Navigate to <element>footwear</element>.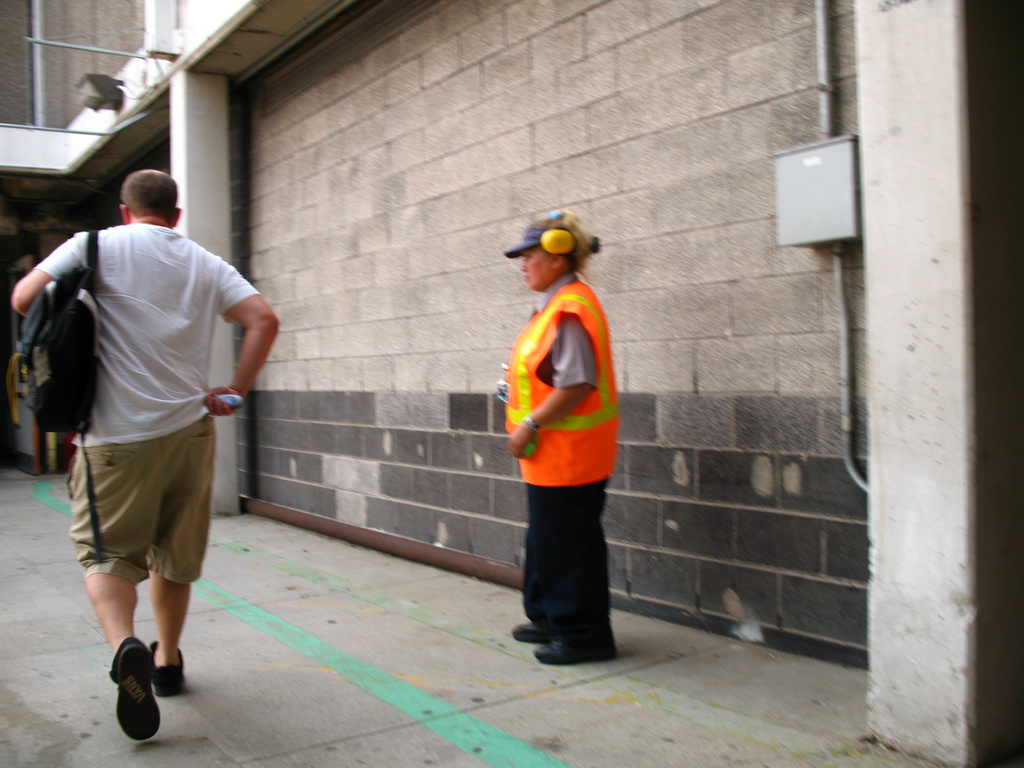
Navigation target: 95/634/168/745.
